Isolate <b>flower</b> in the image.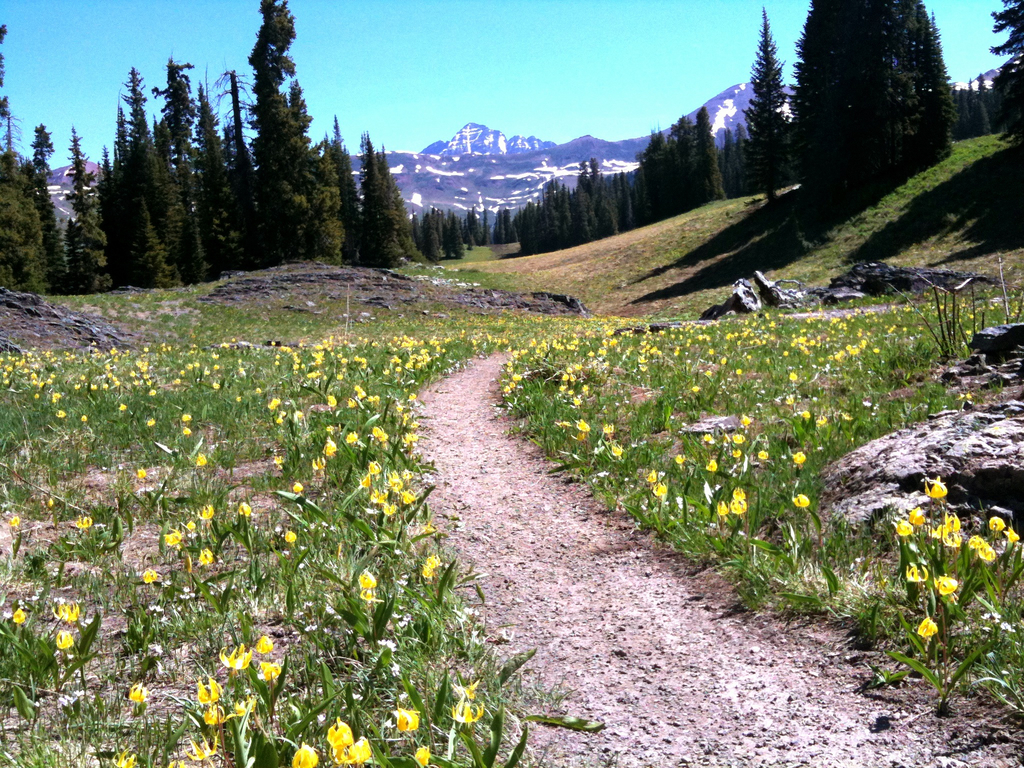
Isolated region: region(713, 498, 732, 522).
